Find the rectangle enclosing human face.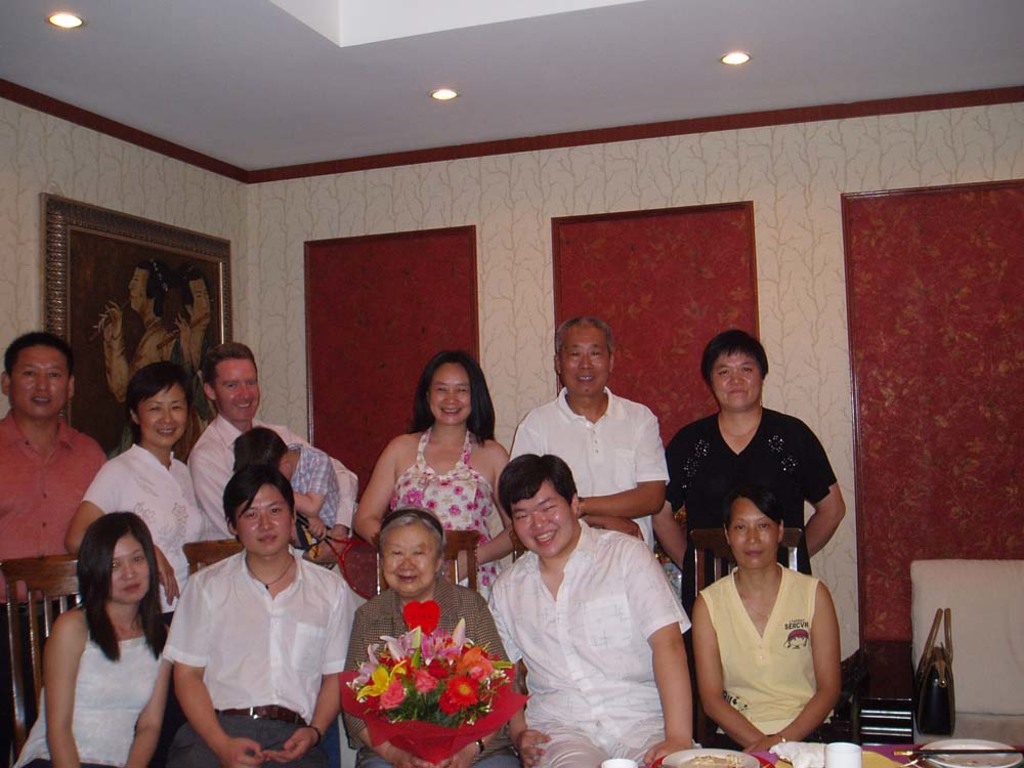
x1=216 y1=362 x2=260 y2=422.
